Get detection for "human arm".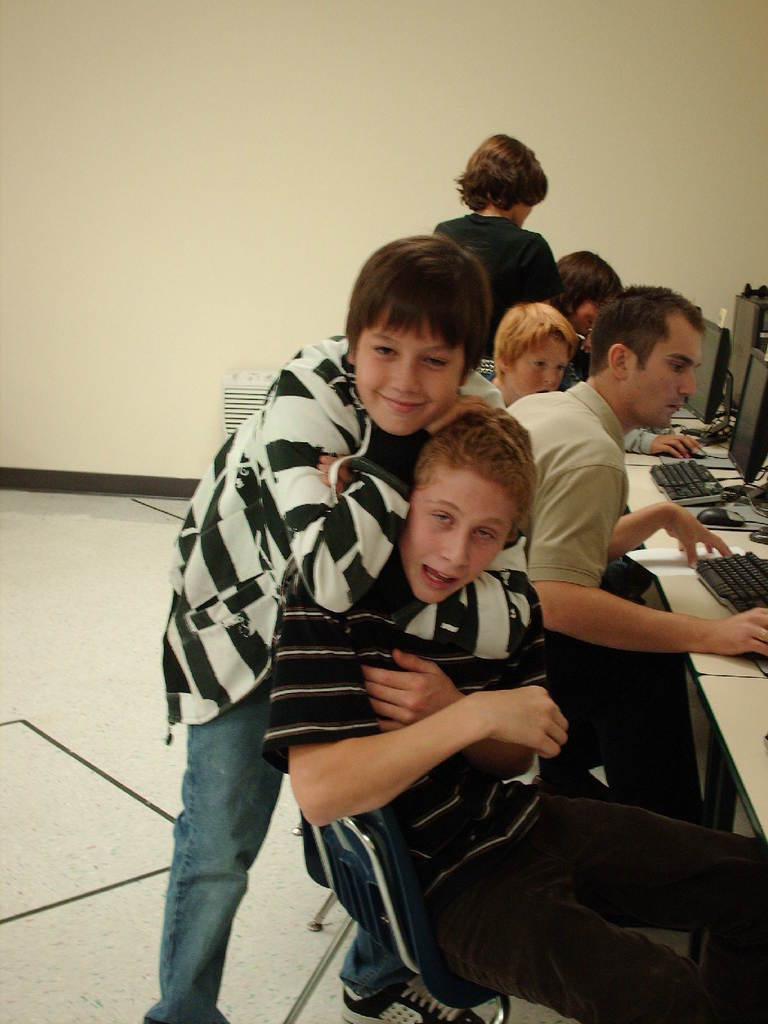
Detection: 536,440,767,666.
